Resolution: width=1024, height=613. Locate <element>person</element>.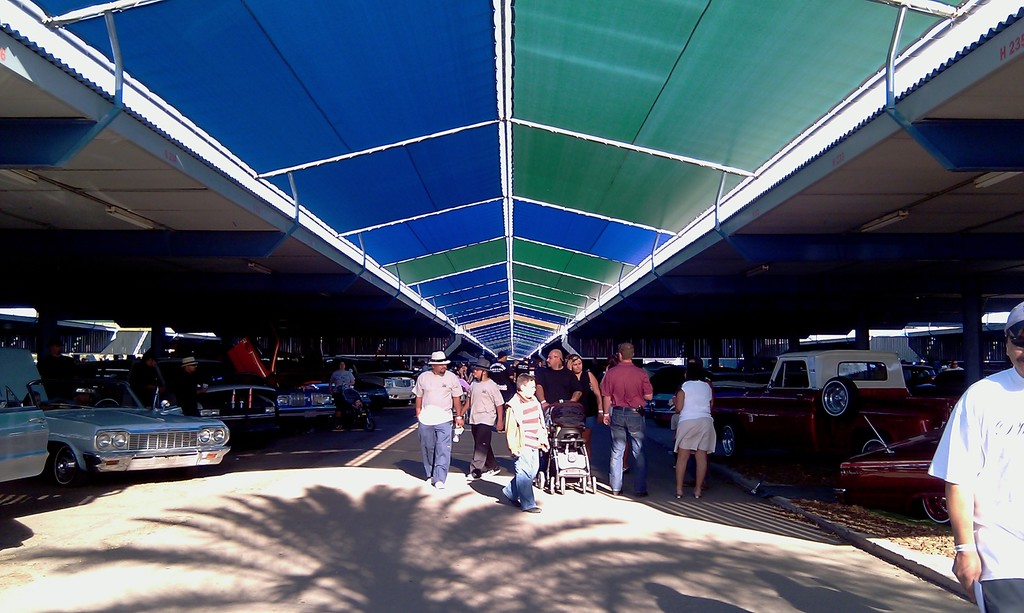
box(602, 344, 656, 503).
